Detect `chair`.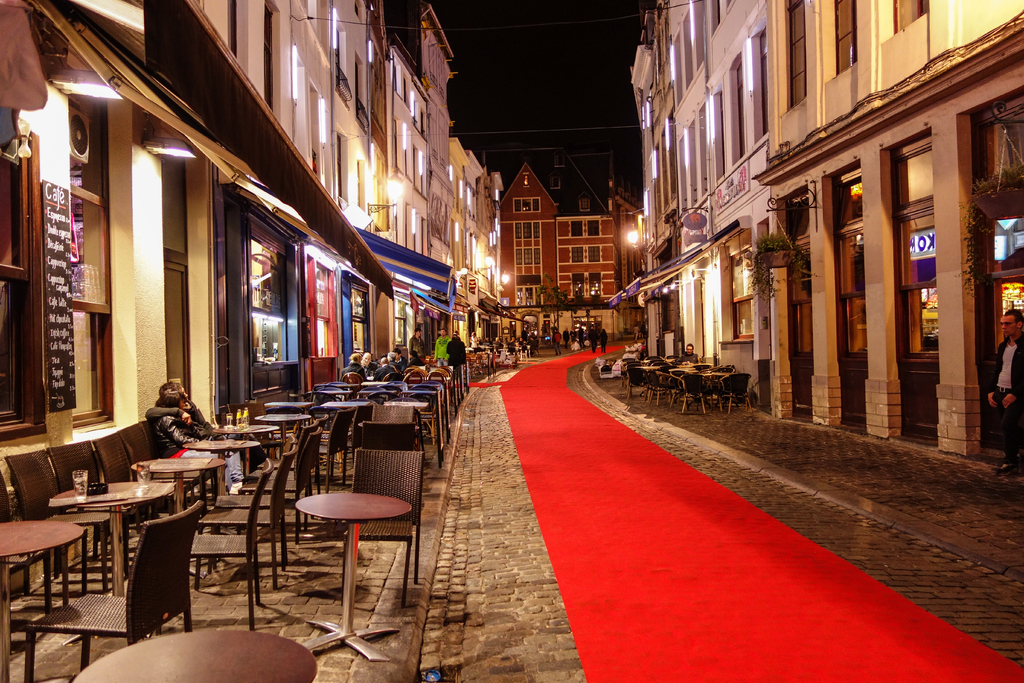
Detected at box=[5, 447, 134, 593].
